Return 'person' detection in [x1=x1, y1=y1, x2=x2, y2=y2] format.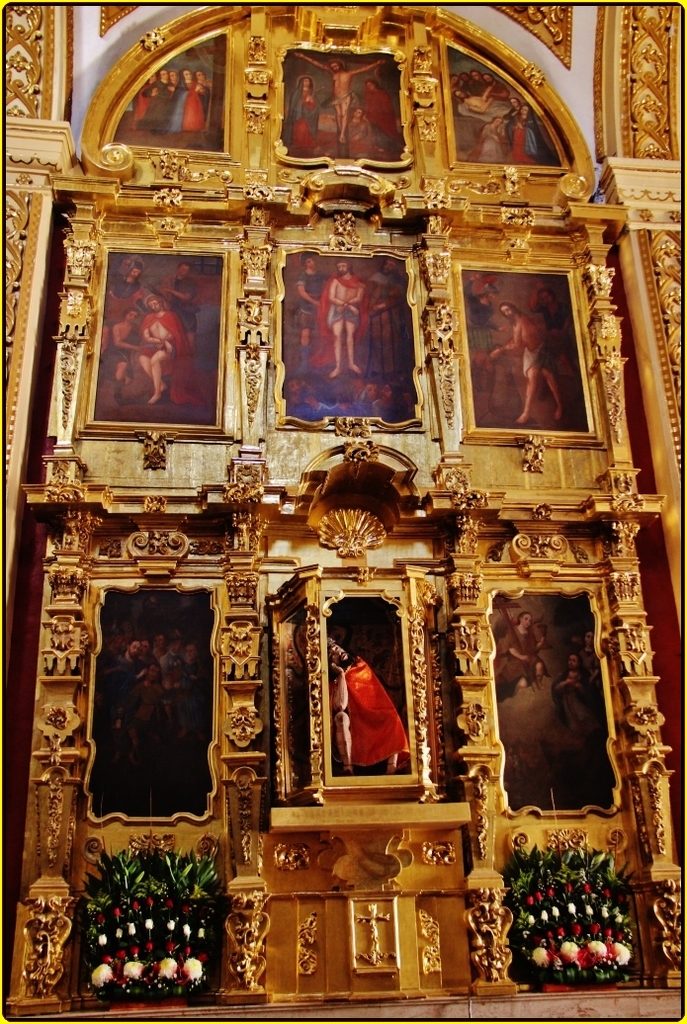
[x1=141, y1=294, x2=219, y2=401].
